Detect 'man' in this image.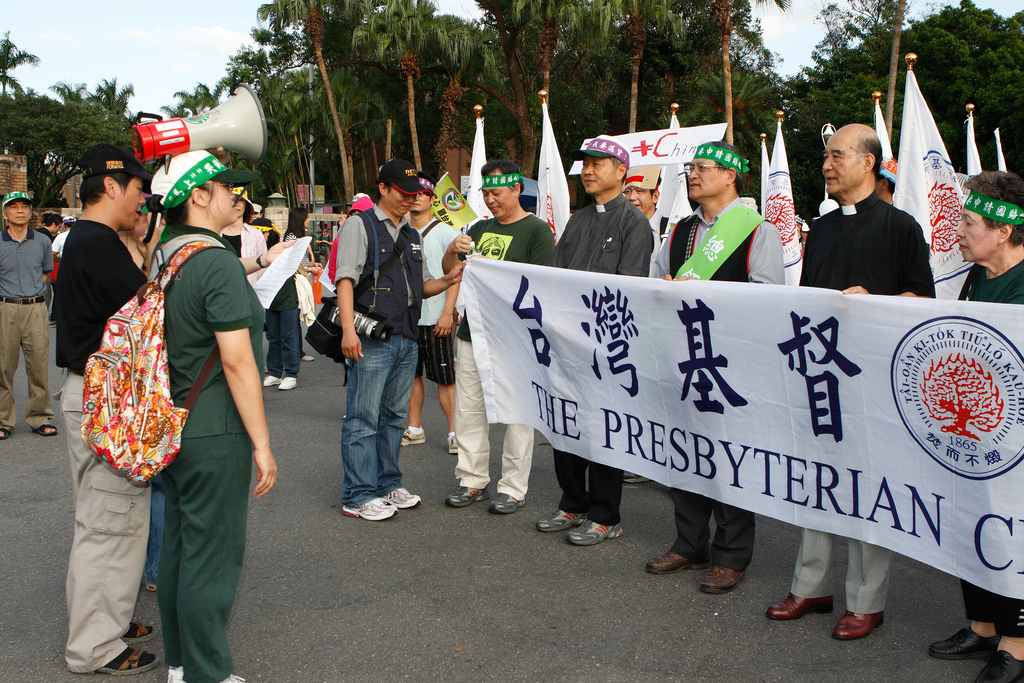
Detection: [x1=401, y1=173, x2=464, y2=457].
